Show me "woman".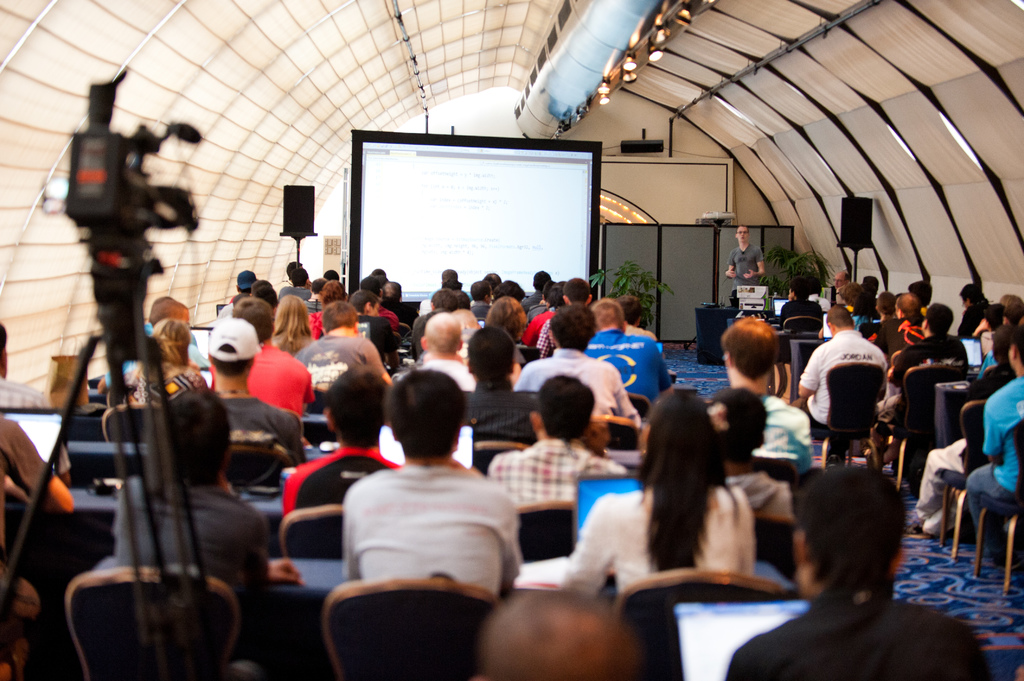
"woman" is here: bbox=[861, 292, 895, 342].
